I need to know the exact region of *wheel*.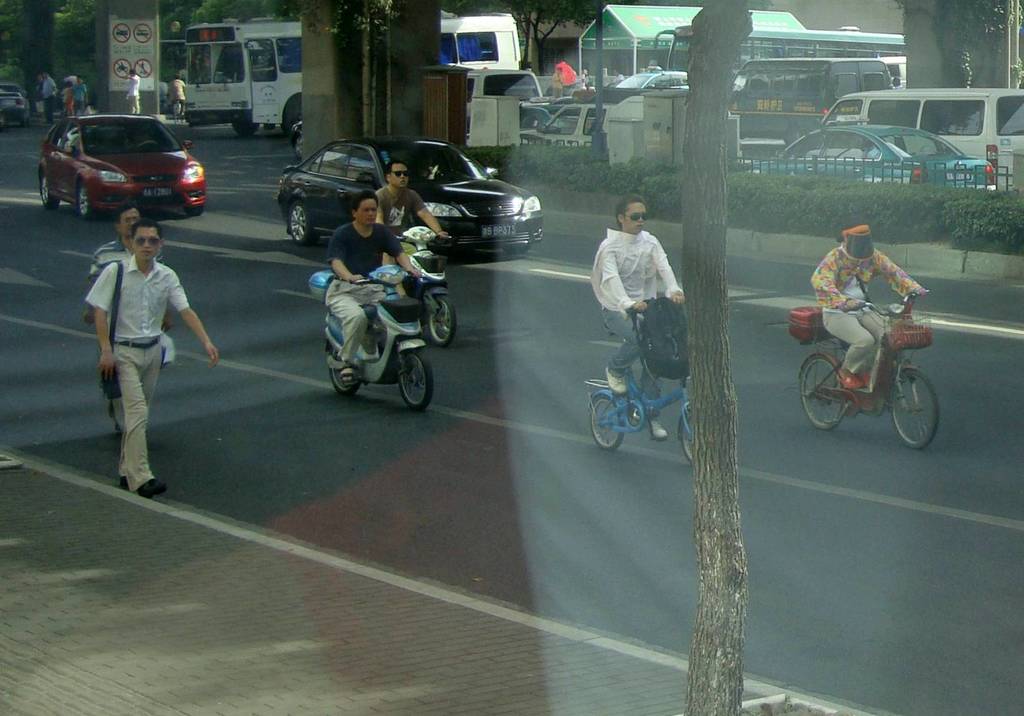
Region: l=292, t=137, r=302, b=154.
